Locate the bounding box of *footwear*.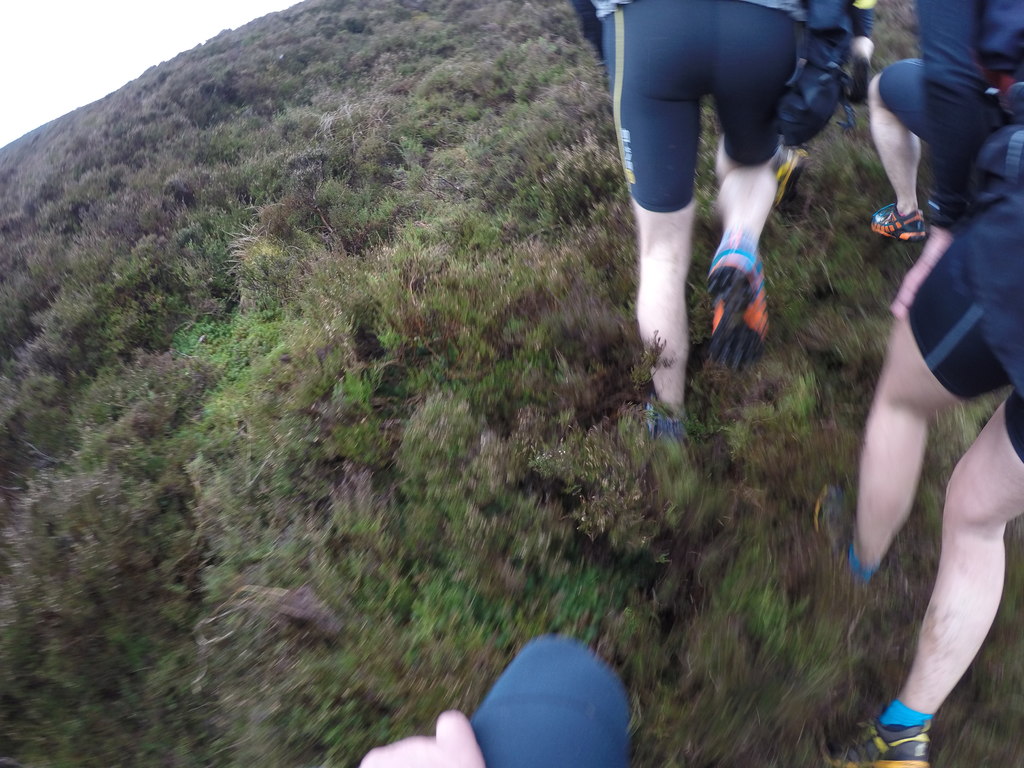
Bounding box: left=844, top=723, right=931, bottom=767.
